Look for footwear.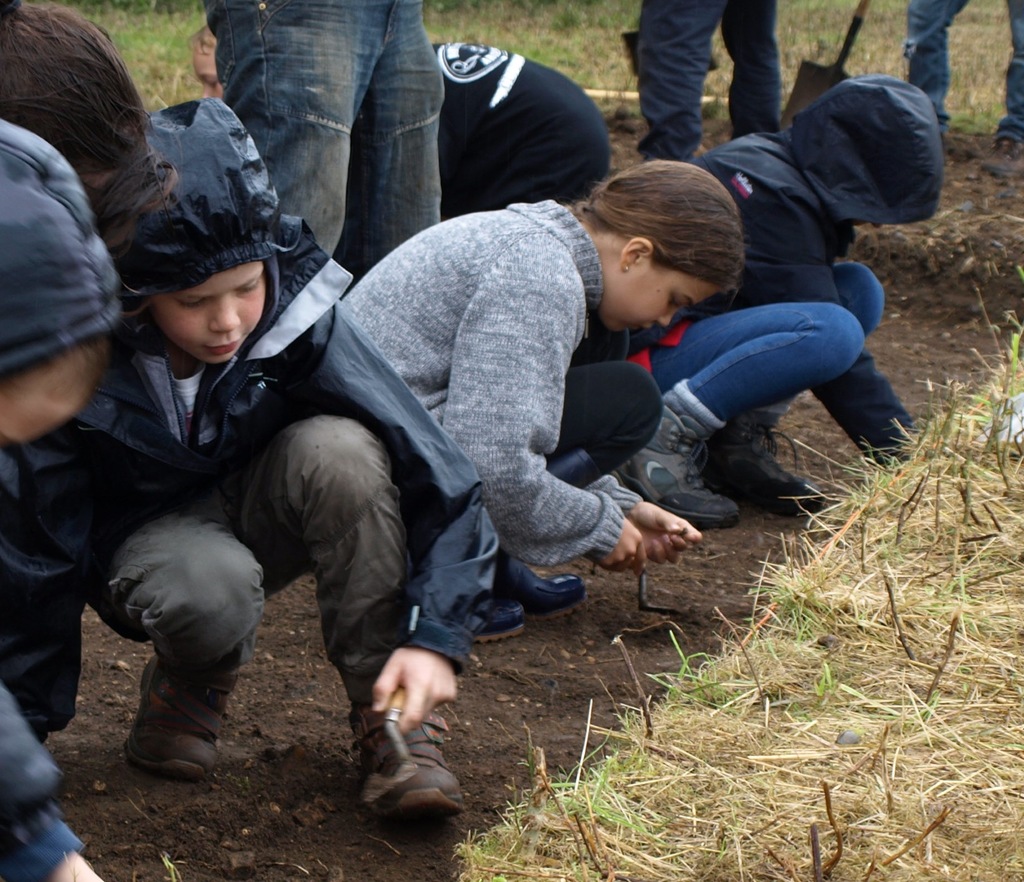
Found: x1=121 y1=655 x2=223 y2=782.
